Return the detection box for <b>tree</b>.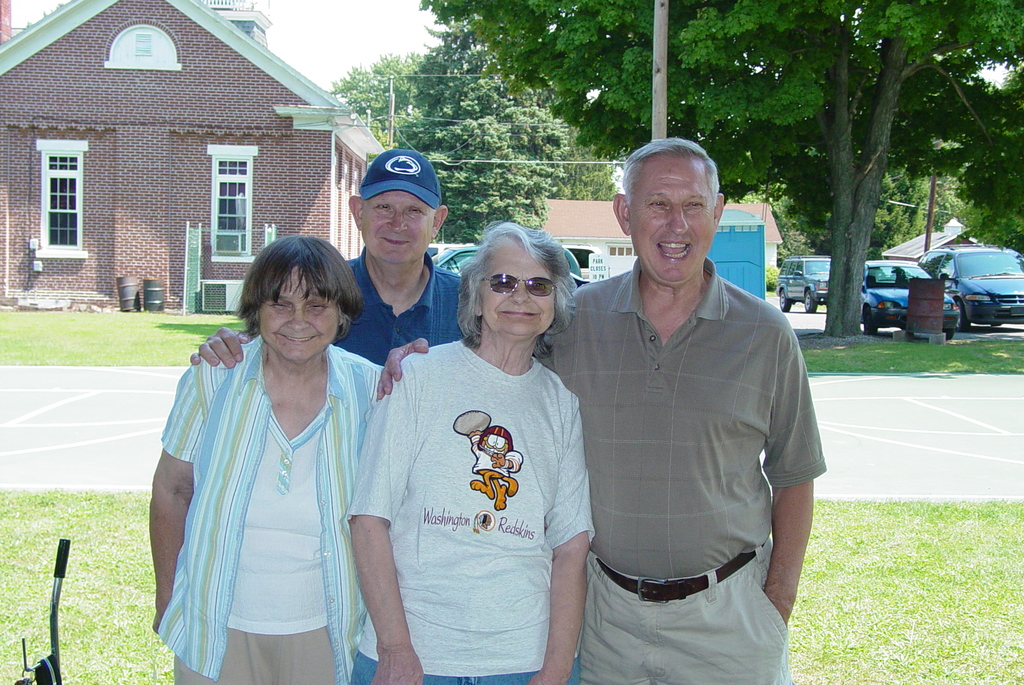
bbox=[324, 24, 614, 245].
